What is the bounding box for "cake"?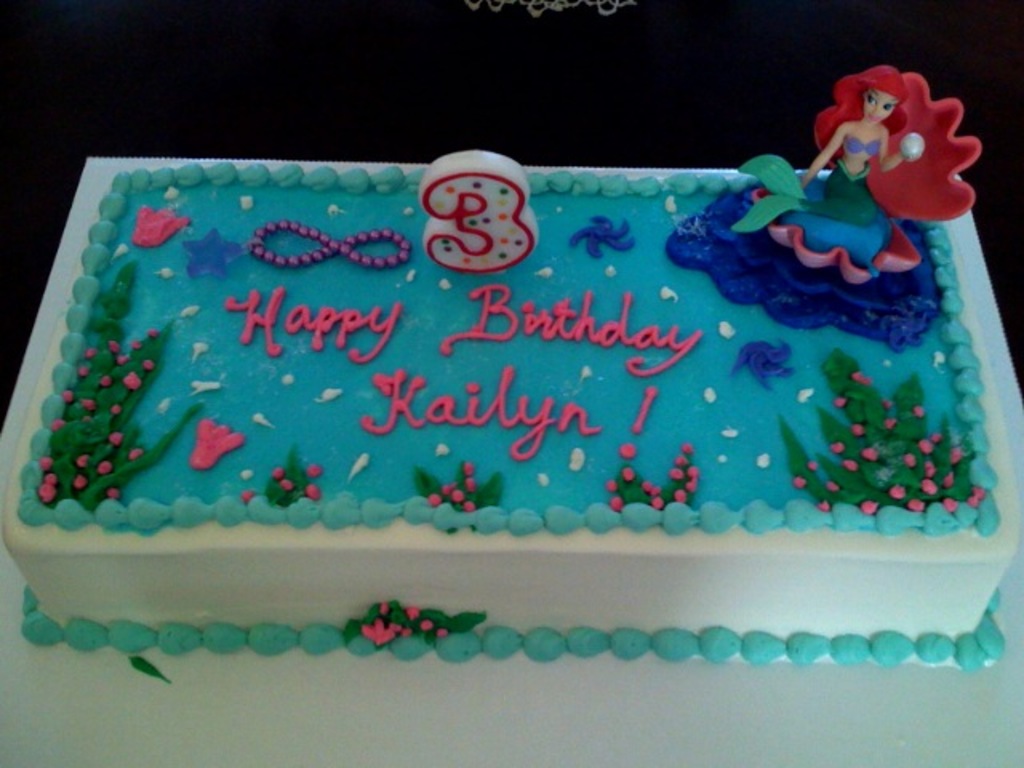
x1=2 y1=61 x2=1014 y2=674.
